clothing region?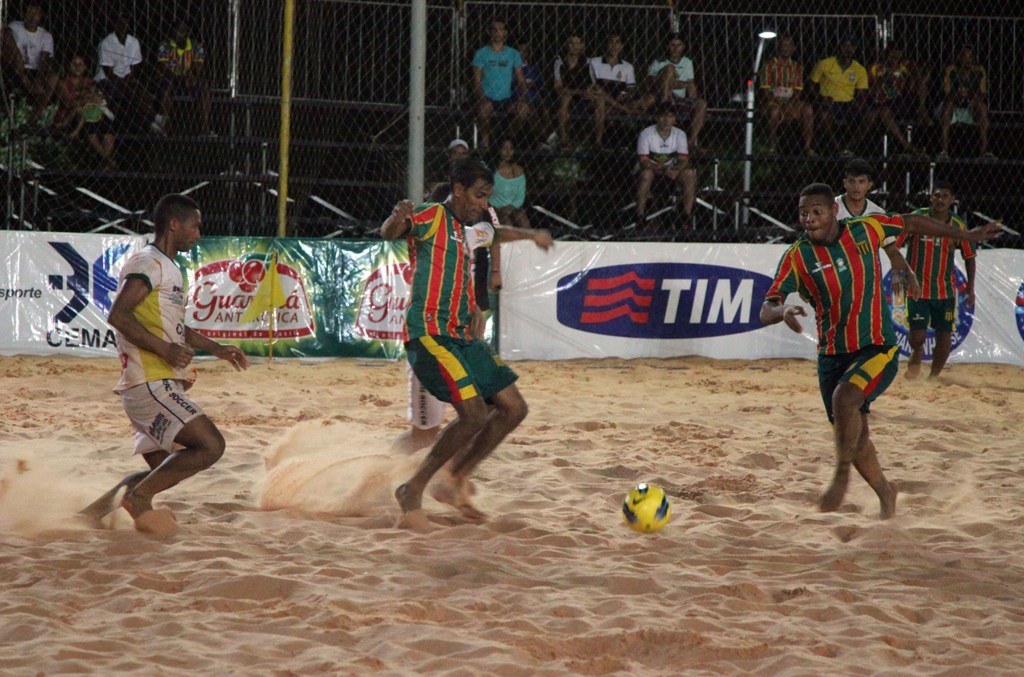
BBox(90, 31, 151, 118)
